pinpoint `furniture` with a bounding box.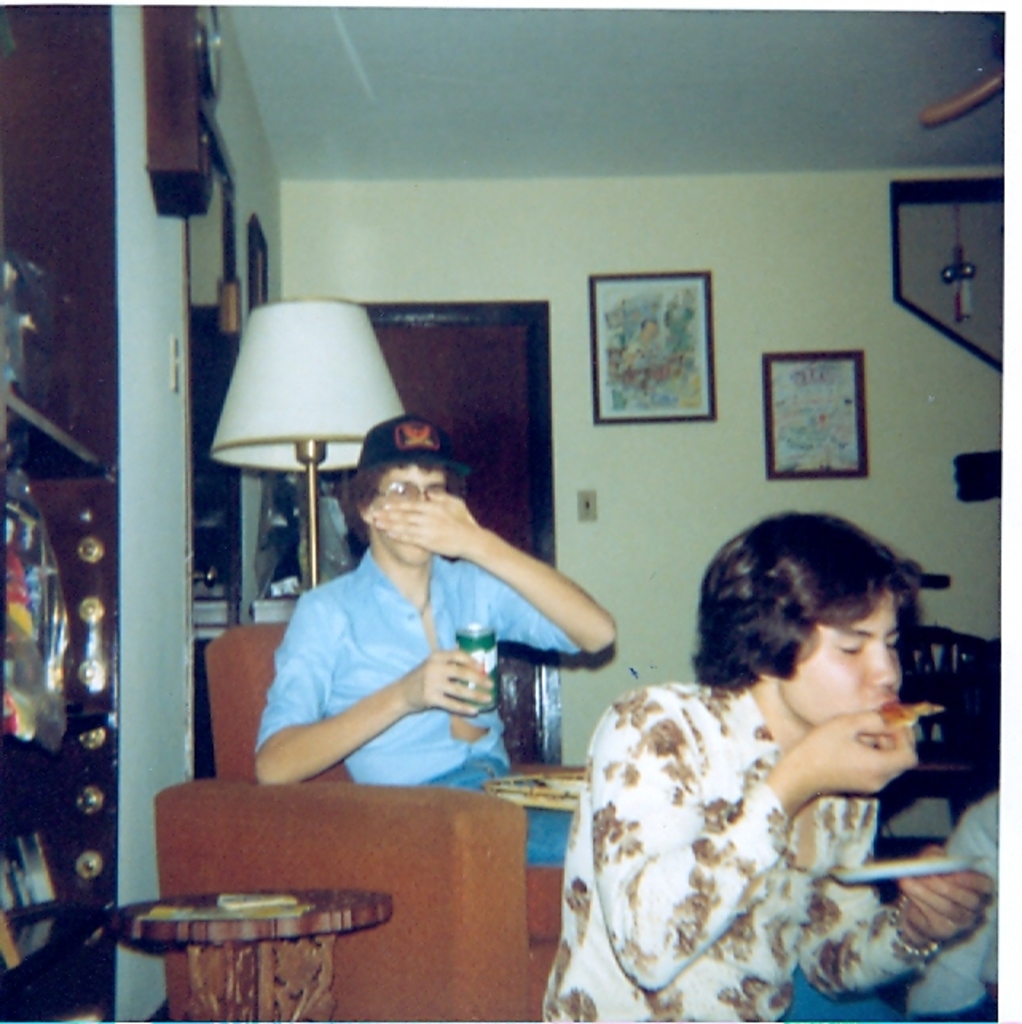
box(949, 638, 1009, 815).
